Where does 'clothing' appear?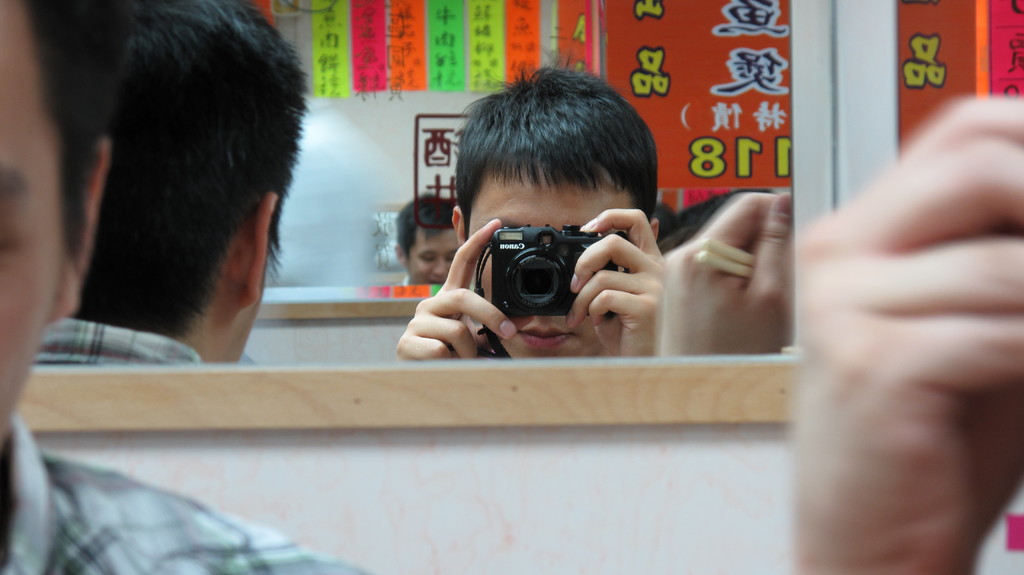
Appears at 4:415:363:574.
